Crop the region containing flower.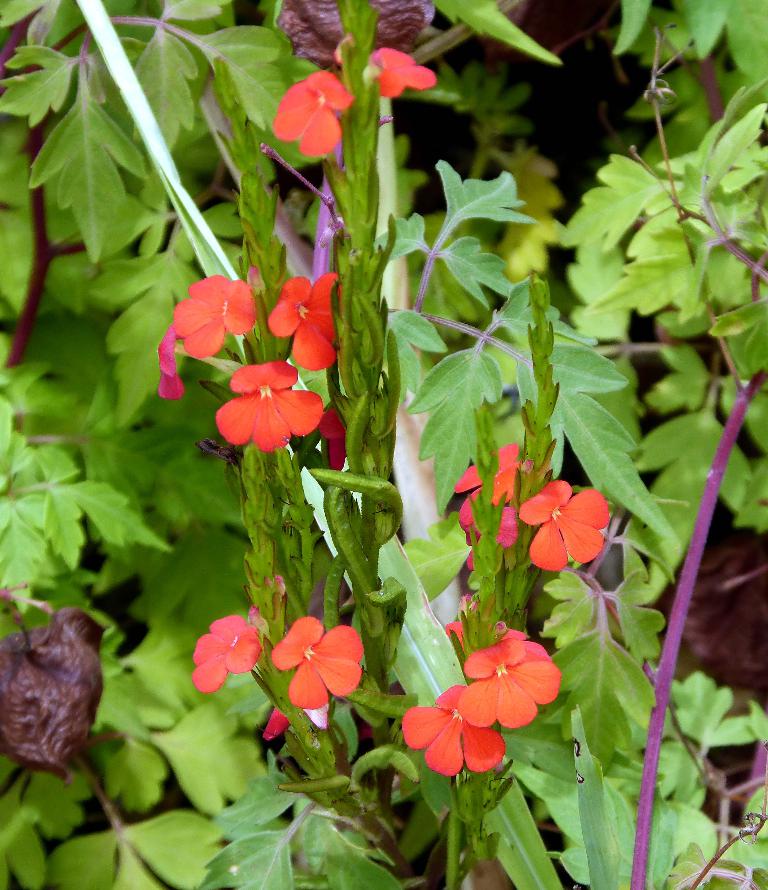
Crop region: BBox(332, 31, 440, 101).
